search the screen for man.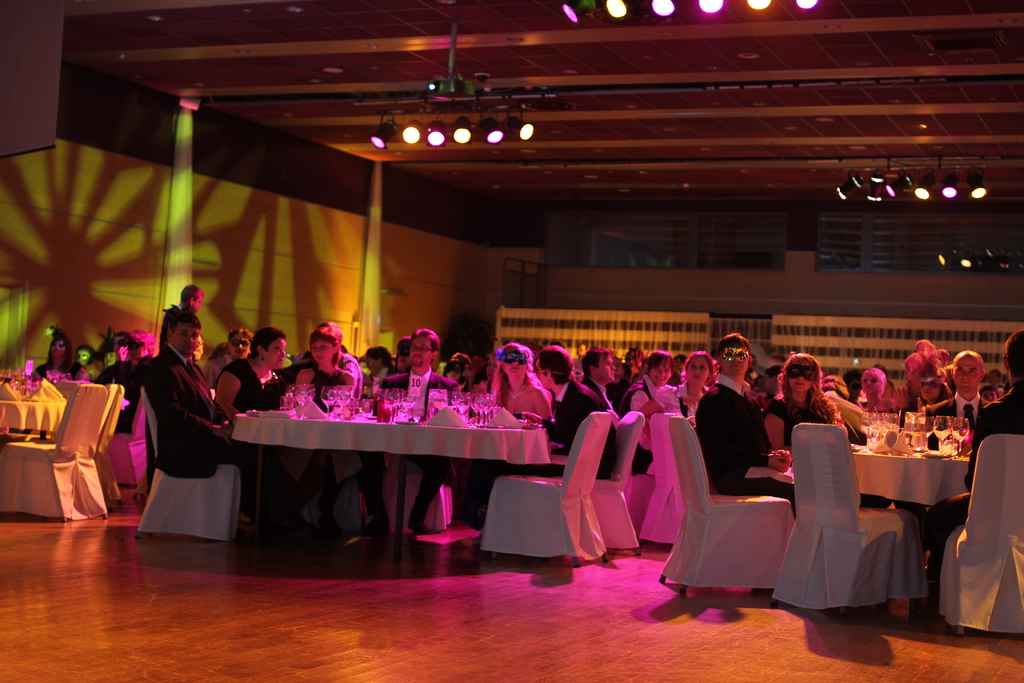
Found at bbox(691, 336, 799, 517).
